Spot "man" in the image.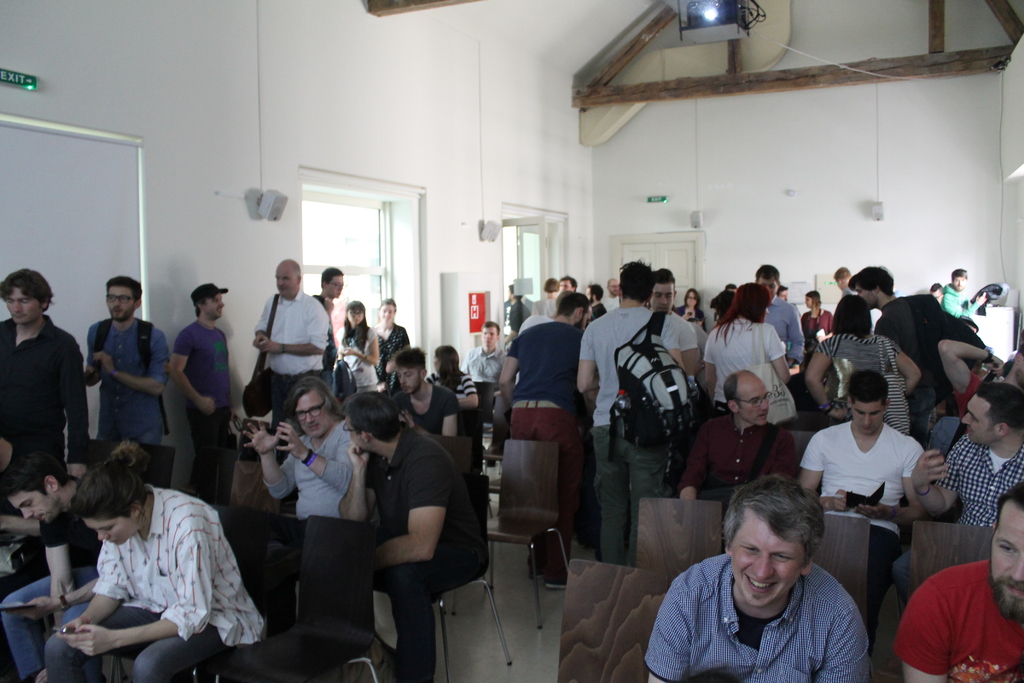
"man" found at x1=911, y1=382, x2=1023, y2=527.
